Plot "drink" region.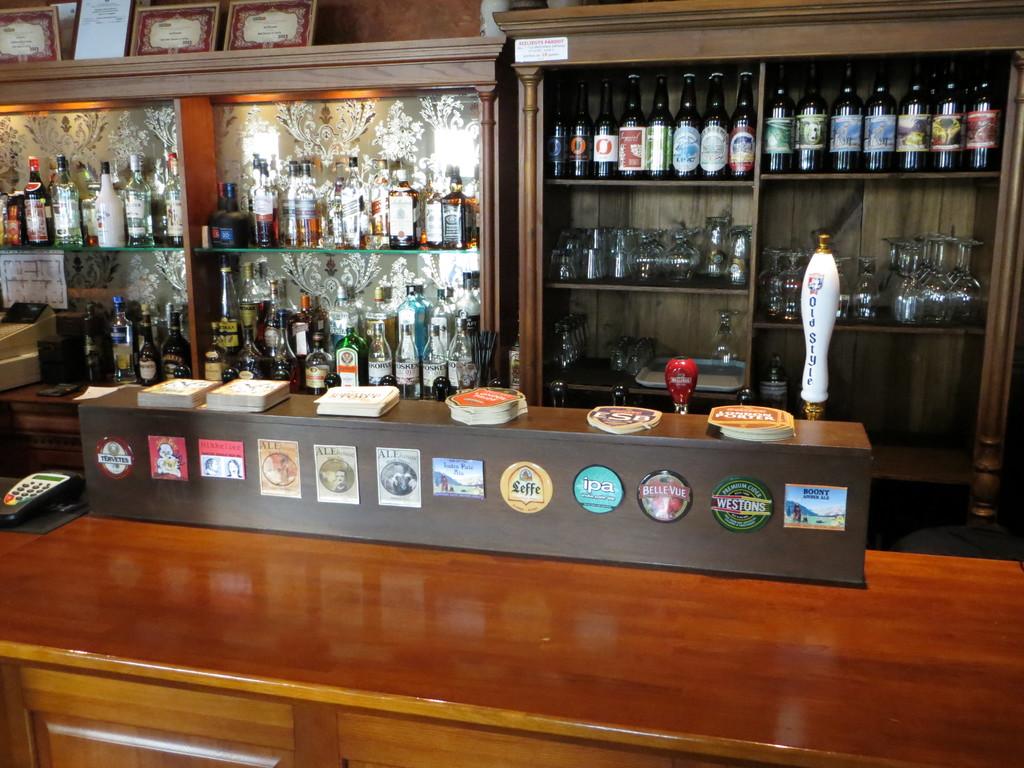
Plotted at 614 71 648 174.
